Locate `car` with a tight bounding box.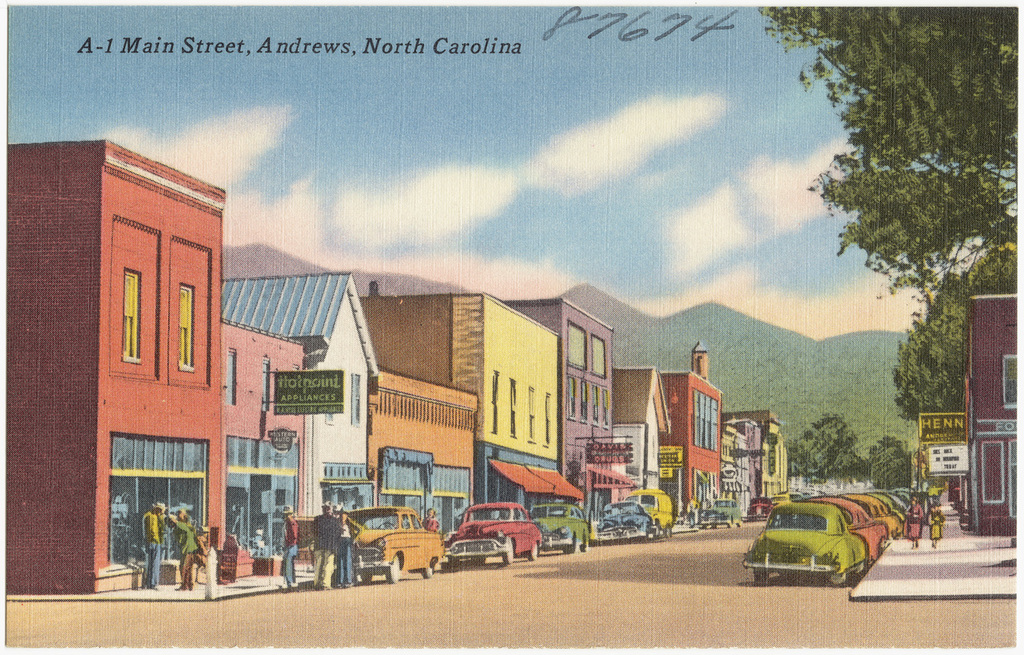
crop(589, 495, 656, 538).
